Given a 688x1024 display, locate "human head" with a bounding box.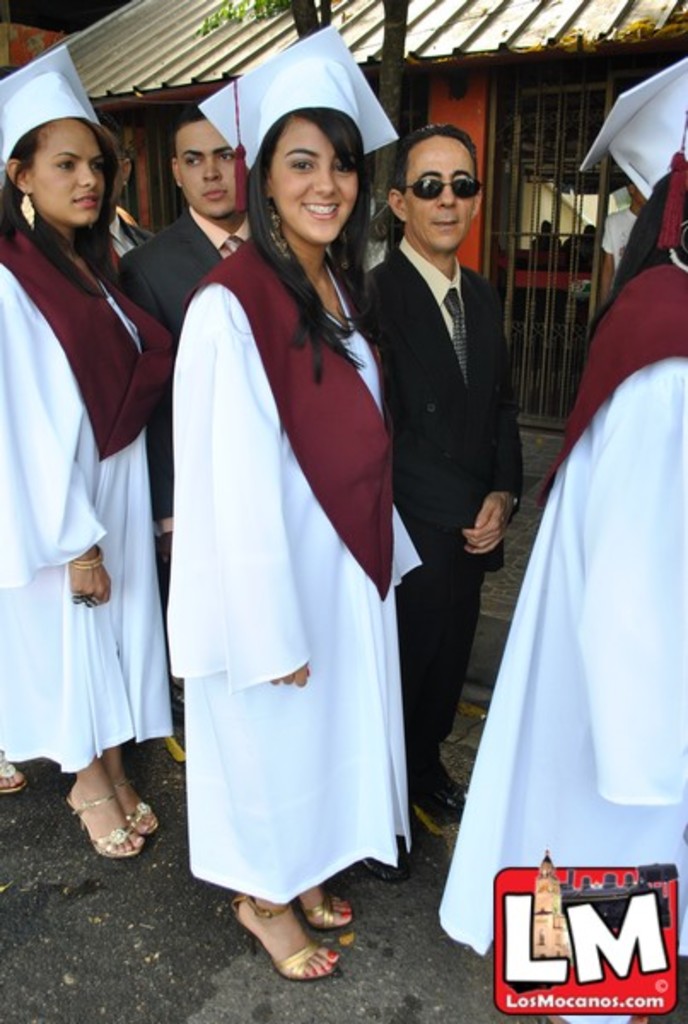
Located: 627,84,686,244.
